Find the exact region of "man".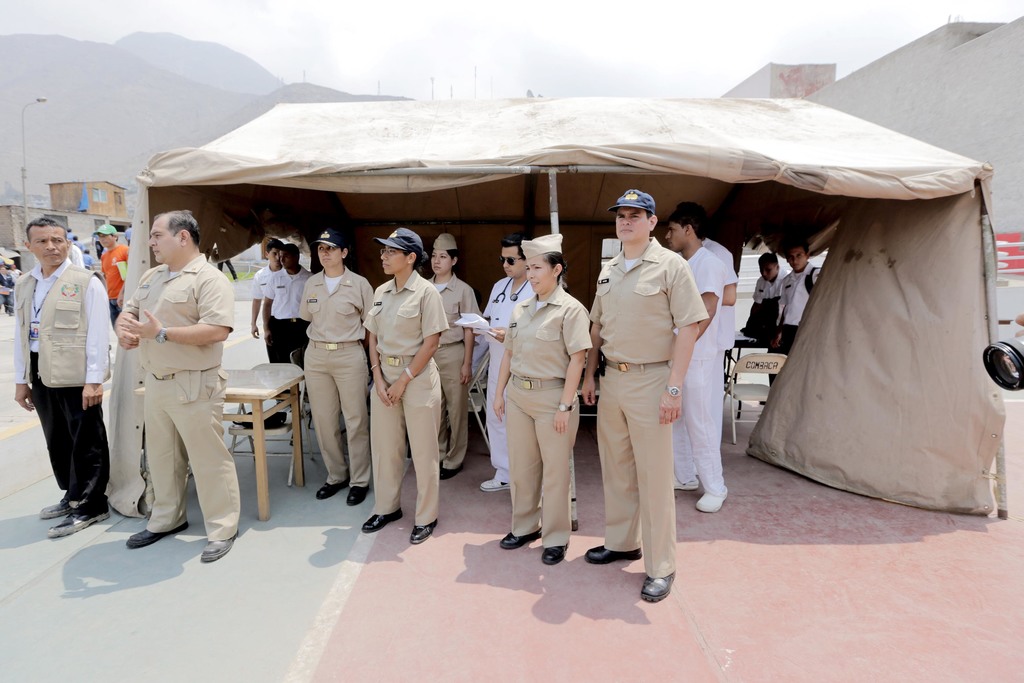
Exact region: 0:263:13:311.
